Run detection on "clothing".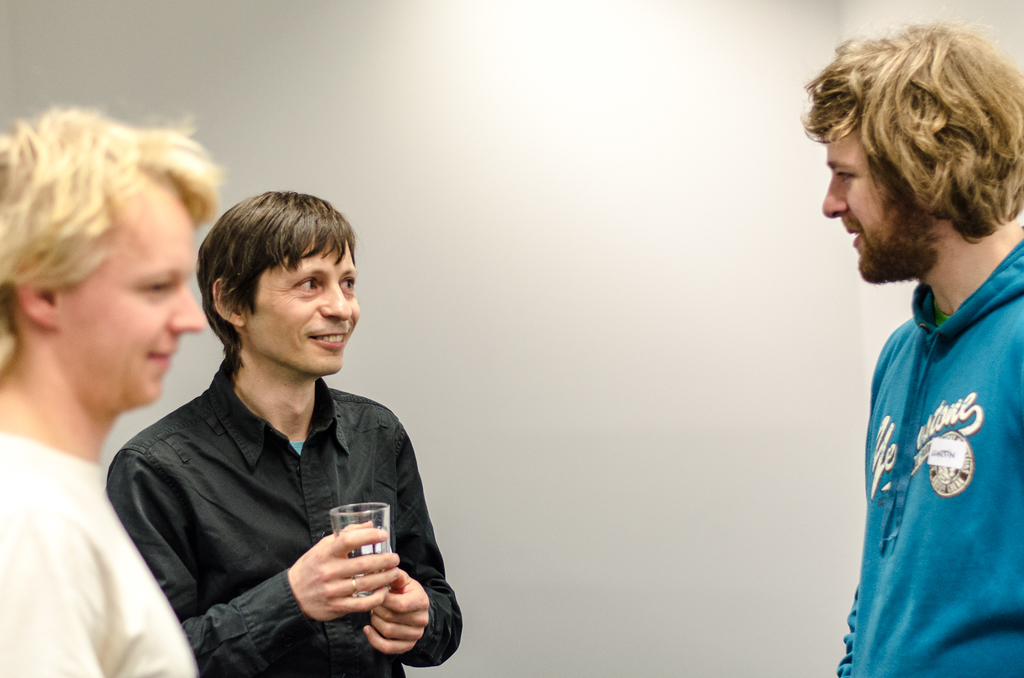
Result: x1=101, y1=342, x2=461, y2=677.
